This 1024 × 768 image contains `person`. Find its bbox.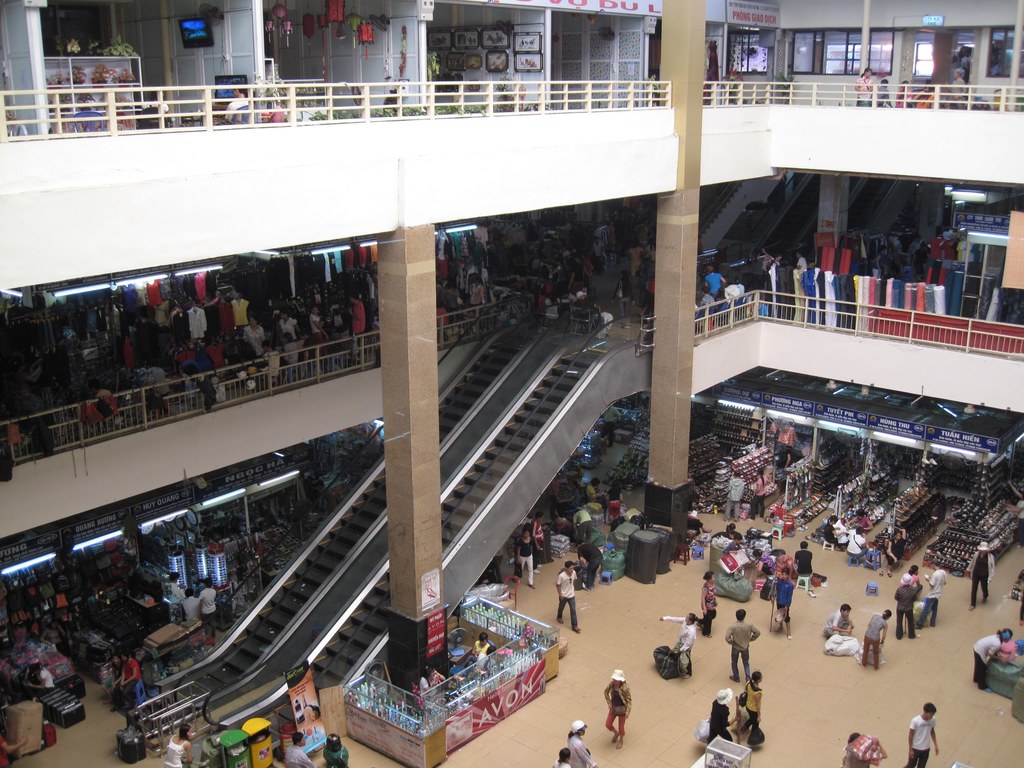
<bbox>723, 609, 765, 682</bbox>.
